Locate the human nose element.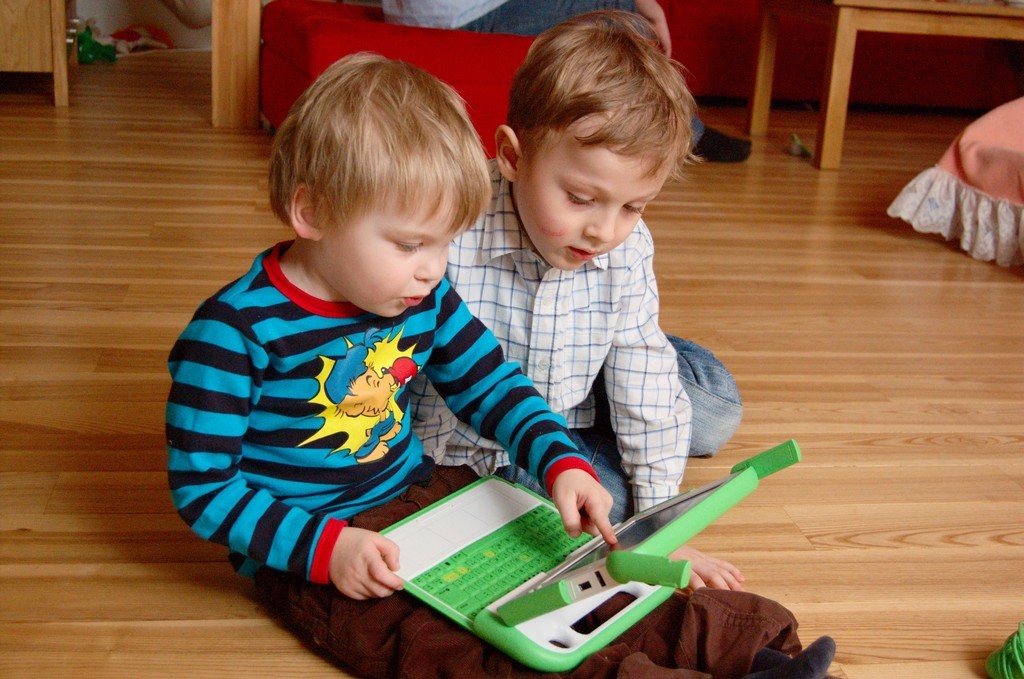
Element bbox: BBox(416, 251, 442, 279).
